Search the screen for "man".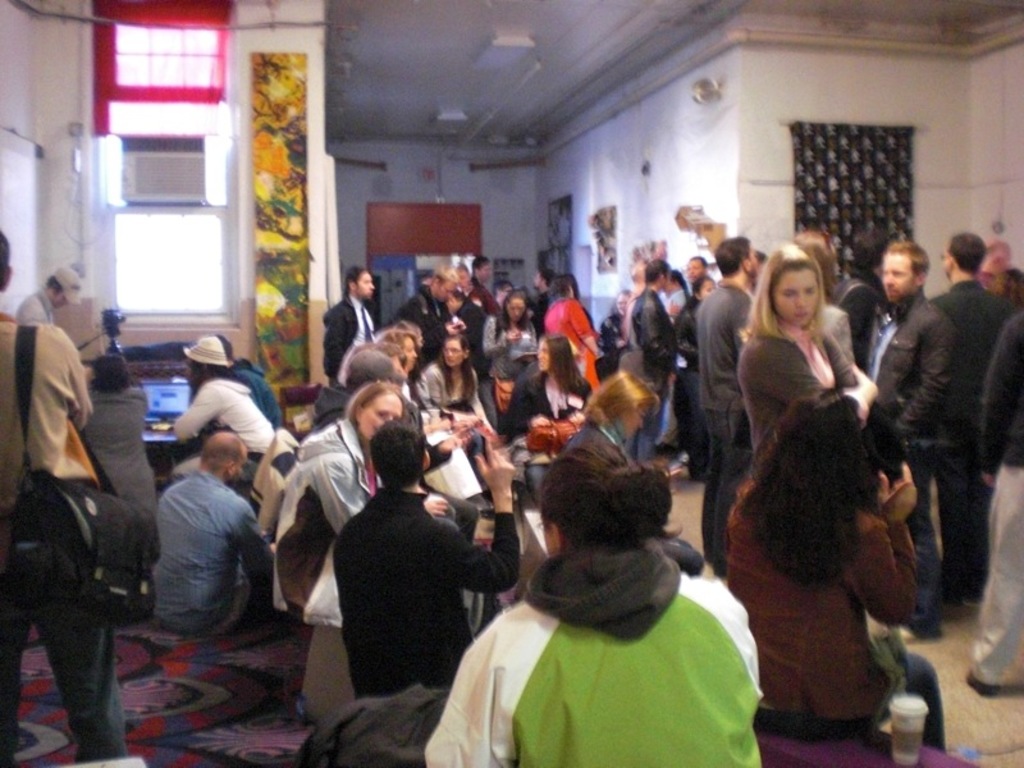
Found at rect(927, 230, 1000, 594).
